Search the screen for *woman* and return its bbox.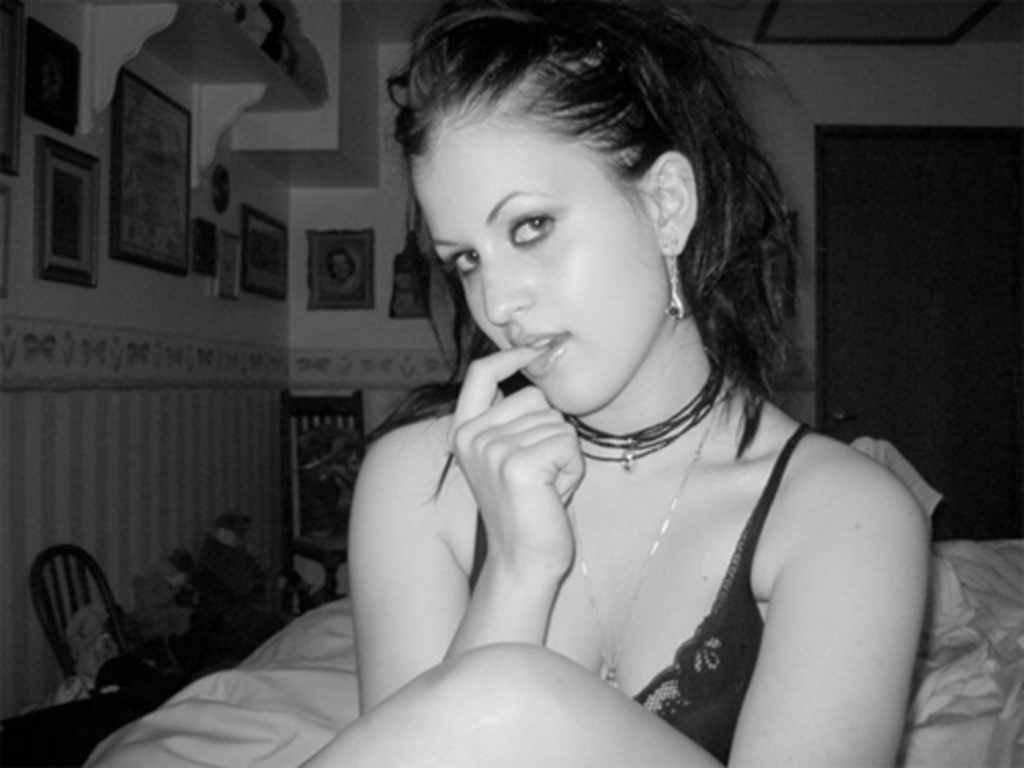
Found: x1=299, y1=0, x2=934, y2=766.
